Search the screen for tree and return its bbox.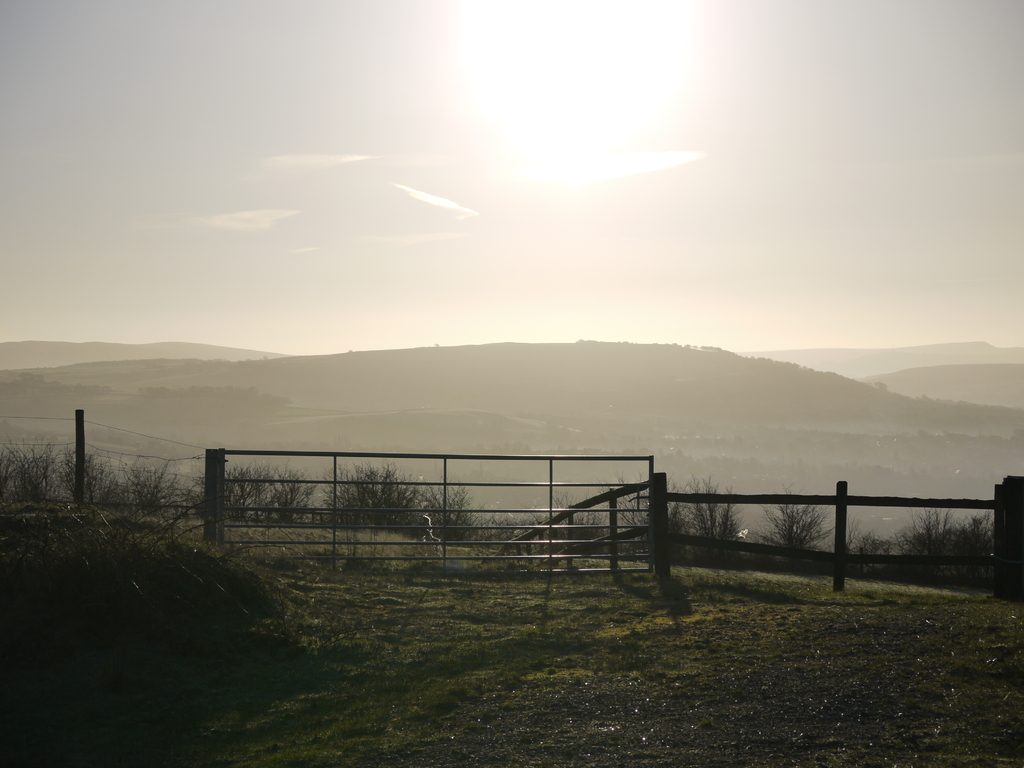
Found: (671, 477, 745, 535).
